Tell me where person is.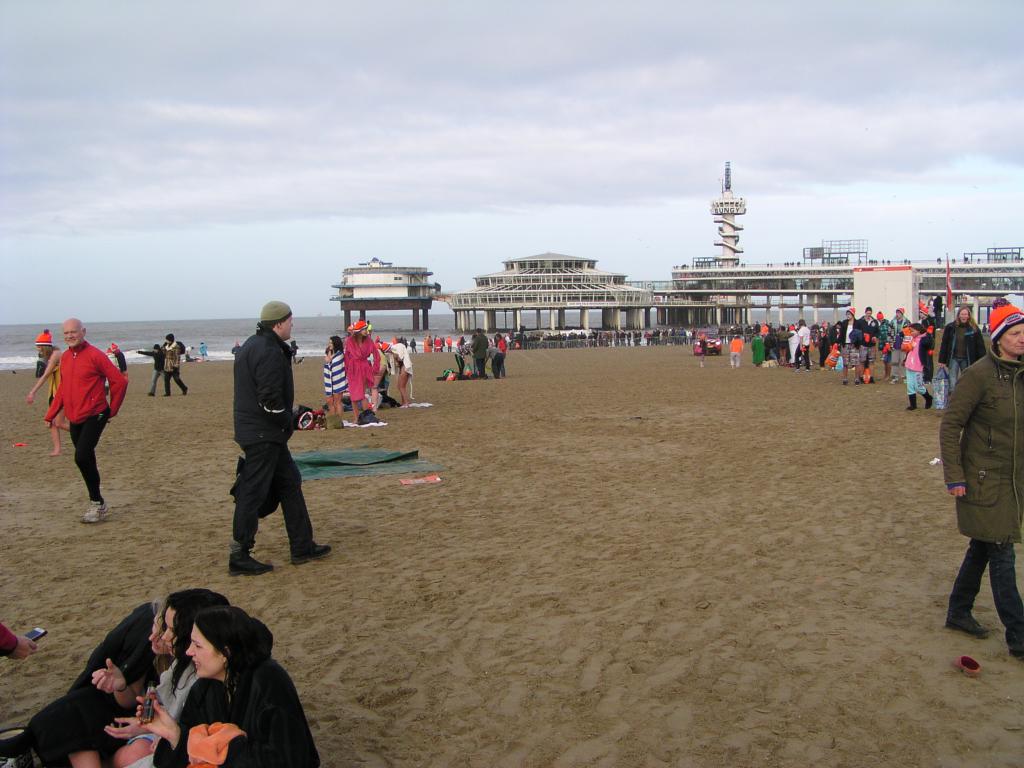
person is at 410,338,419,352.
